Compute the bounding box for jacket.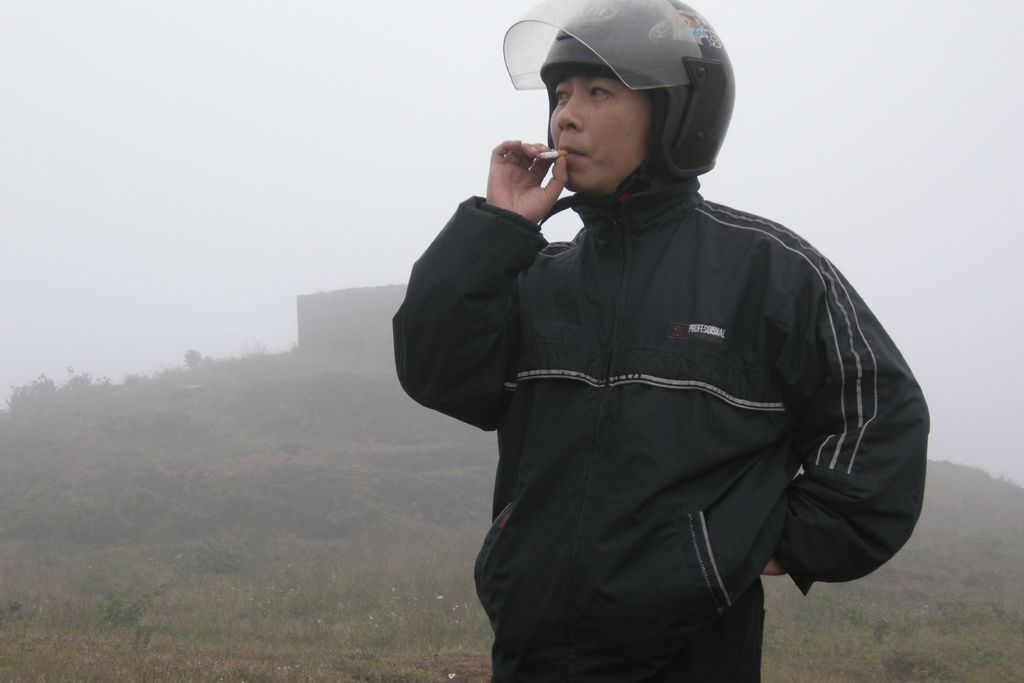
(399, 159, 924, 643).
